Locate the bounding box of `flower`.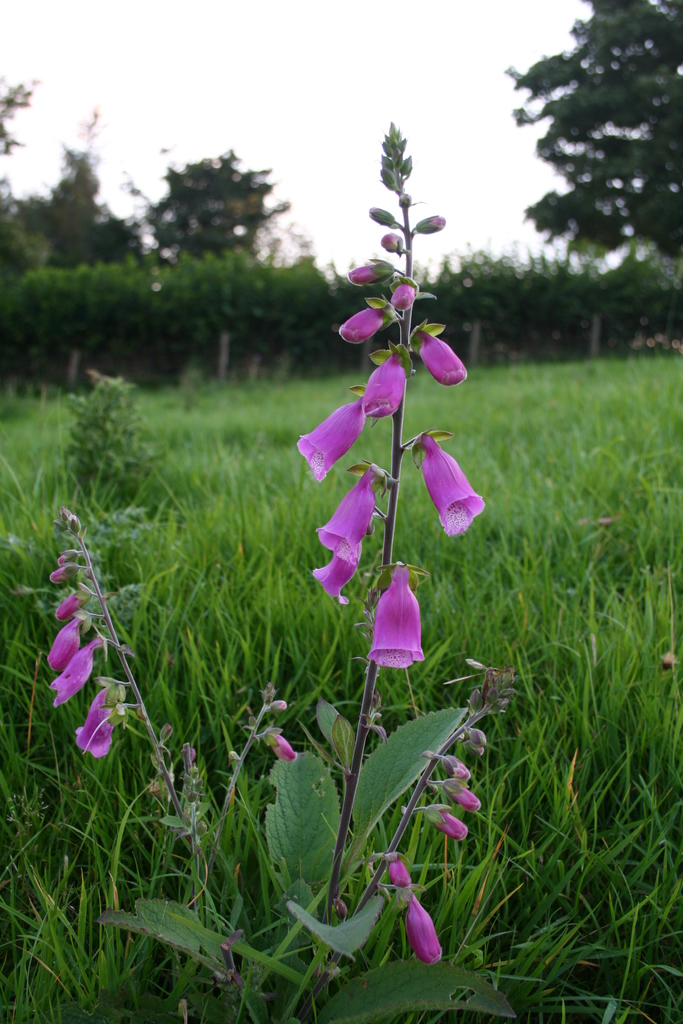
Bounding box: <bbox>385, 234, 396, 250</bbox>.
